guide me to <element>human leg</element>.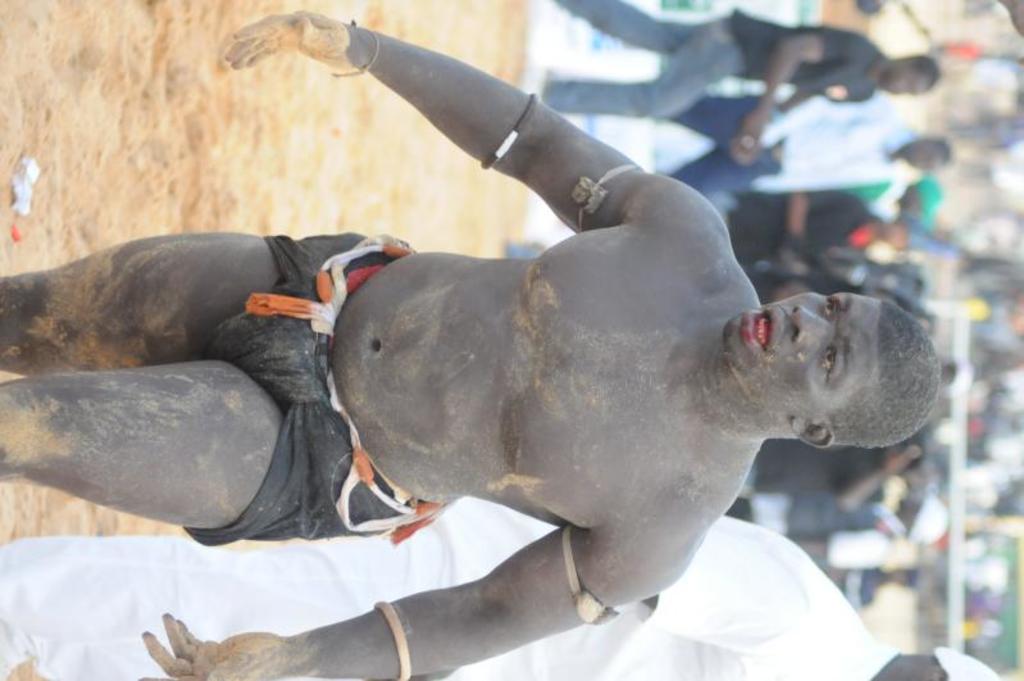
Guidance: x1=669 y1=145 x2=779 y2=192.
